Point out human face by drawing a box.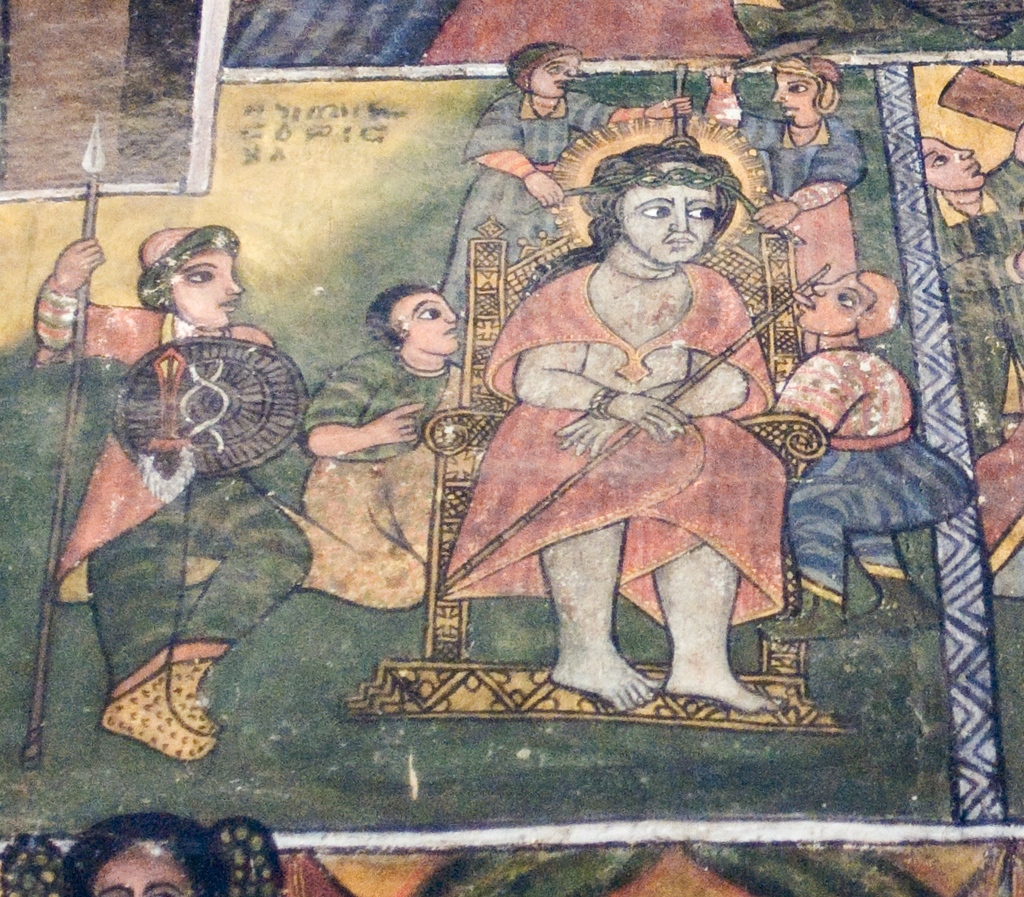
(left=624, top=163, right=720, bottom=263).
